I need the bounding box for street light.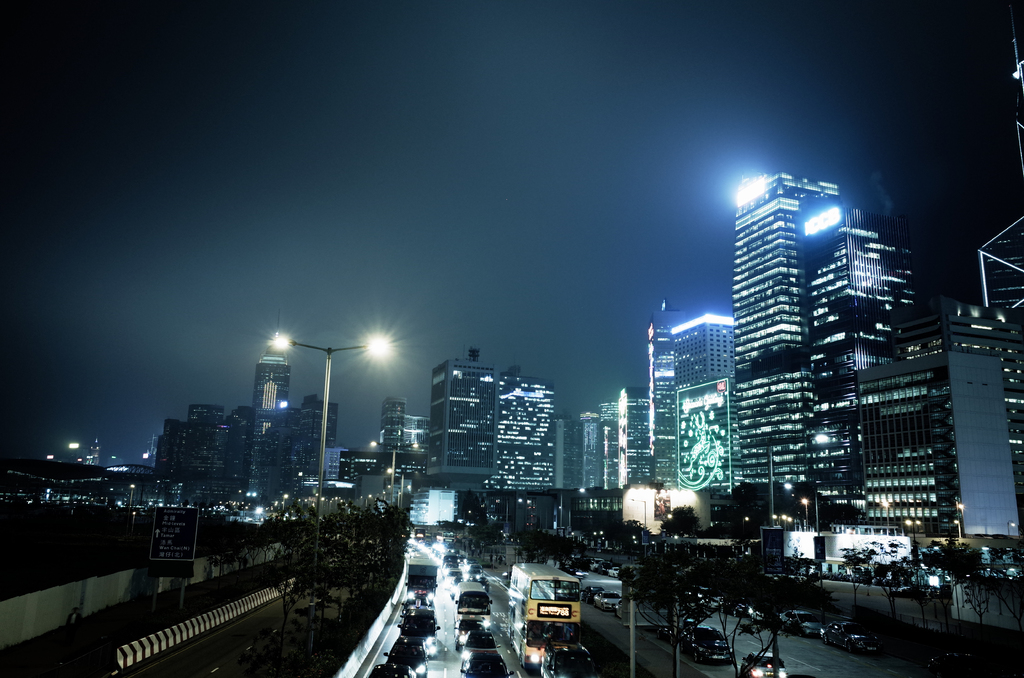
Here it is: <bbox>282, 490, 291, 517</bbox>.
